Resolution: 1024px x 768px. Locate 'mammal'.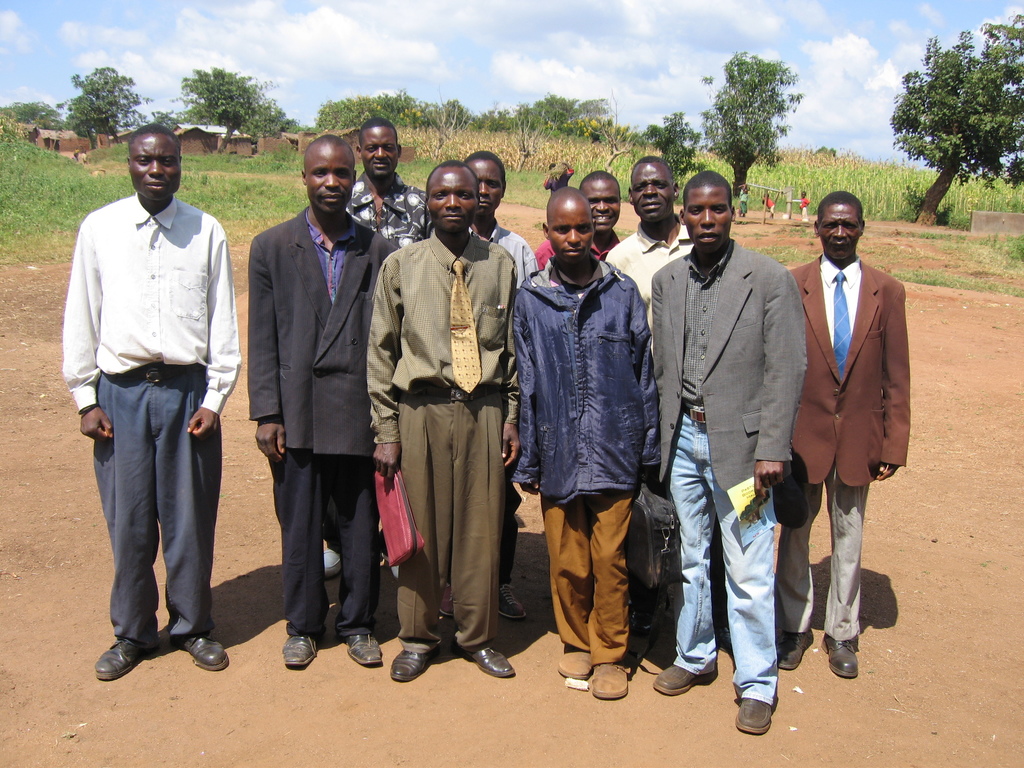
<region>246, 132, 397, 664</region>.
